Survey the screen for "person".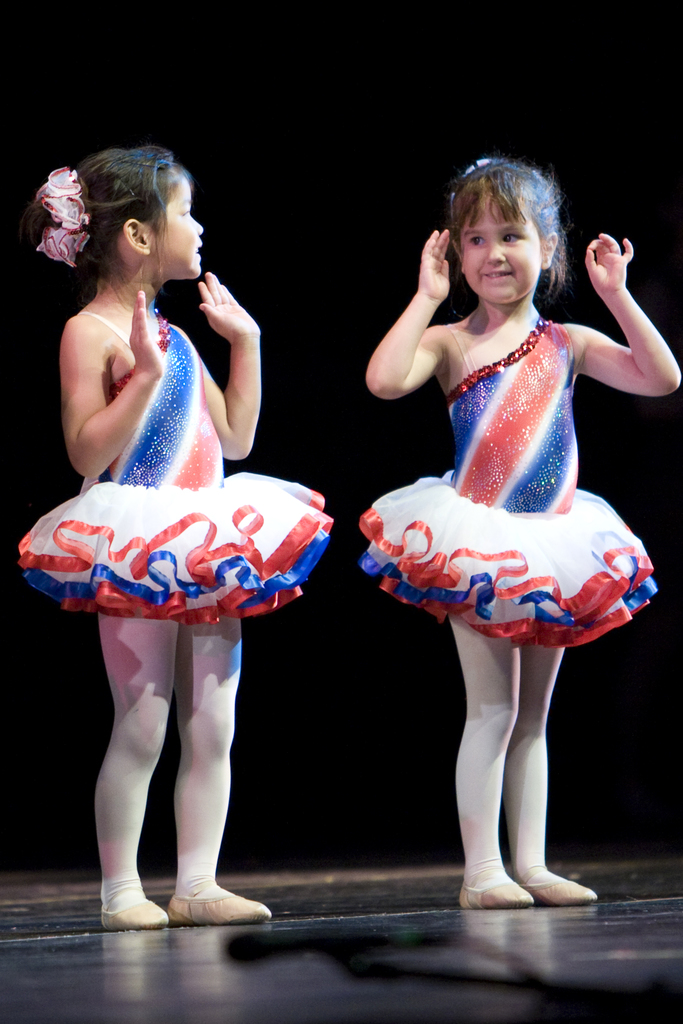
Survey found: Rect(17, 139, 334, 929).
